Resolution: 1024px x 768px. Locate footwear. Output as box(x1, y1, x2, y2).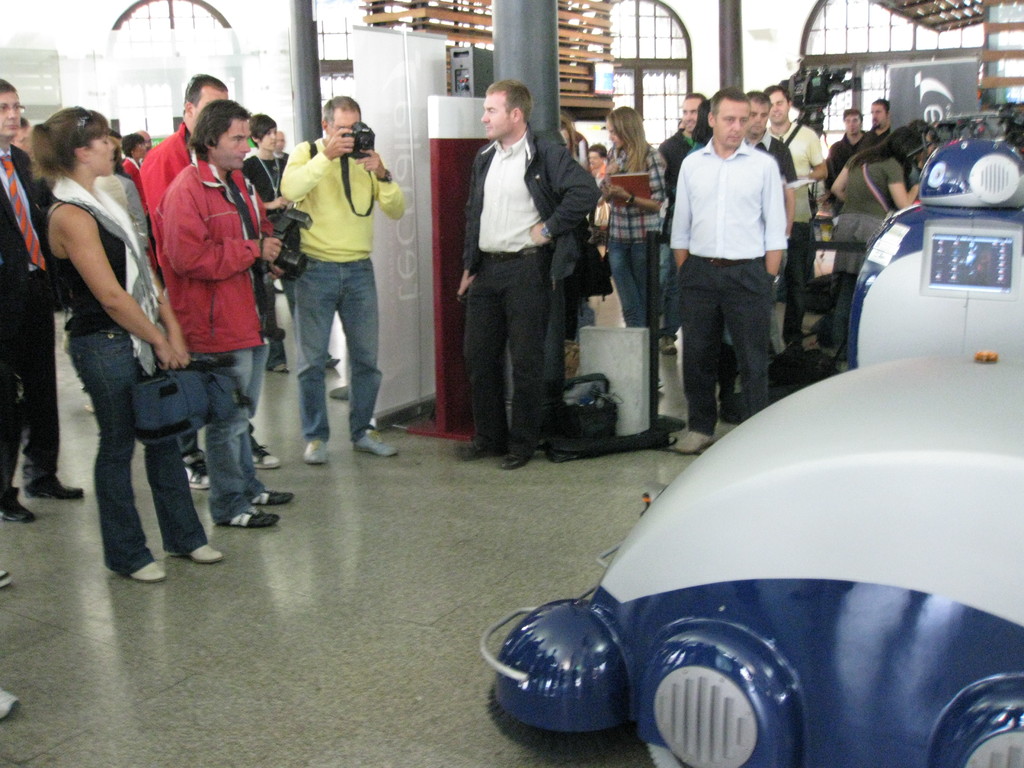
box(228, 493, 278, 530).
